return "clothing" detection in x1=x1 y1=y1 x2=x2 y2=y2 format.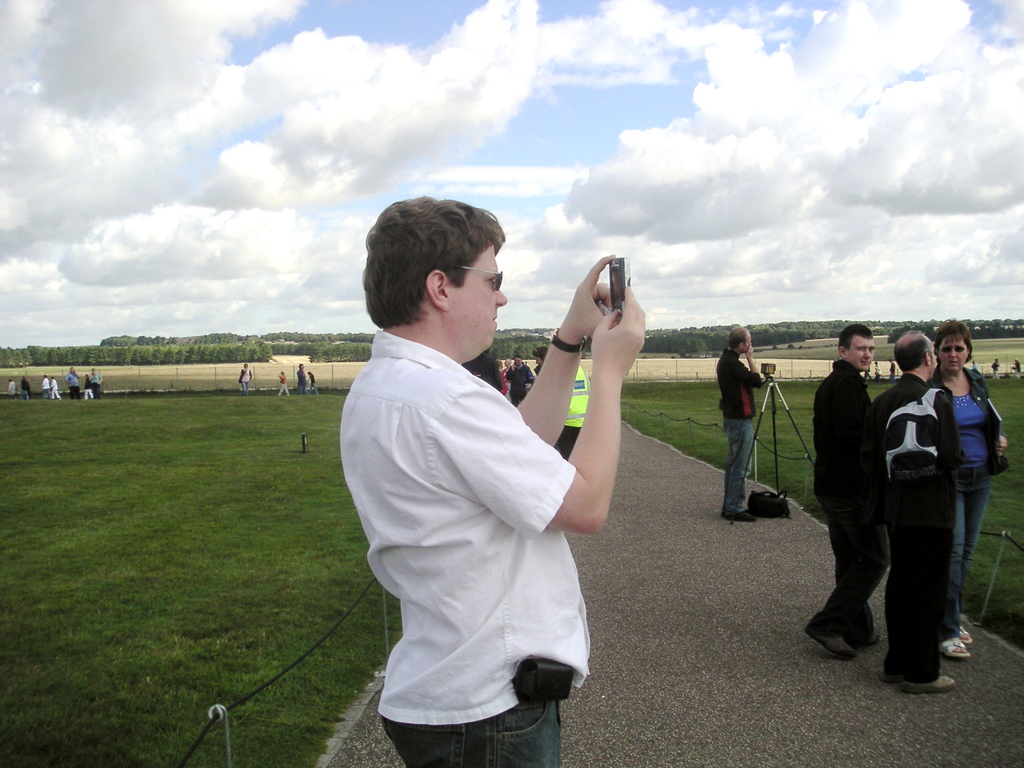
x1=557 y1=360 x2=588 y2=461.
